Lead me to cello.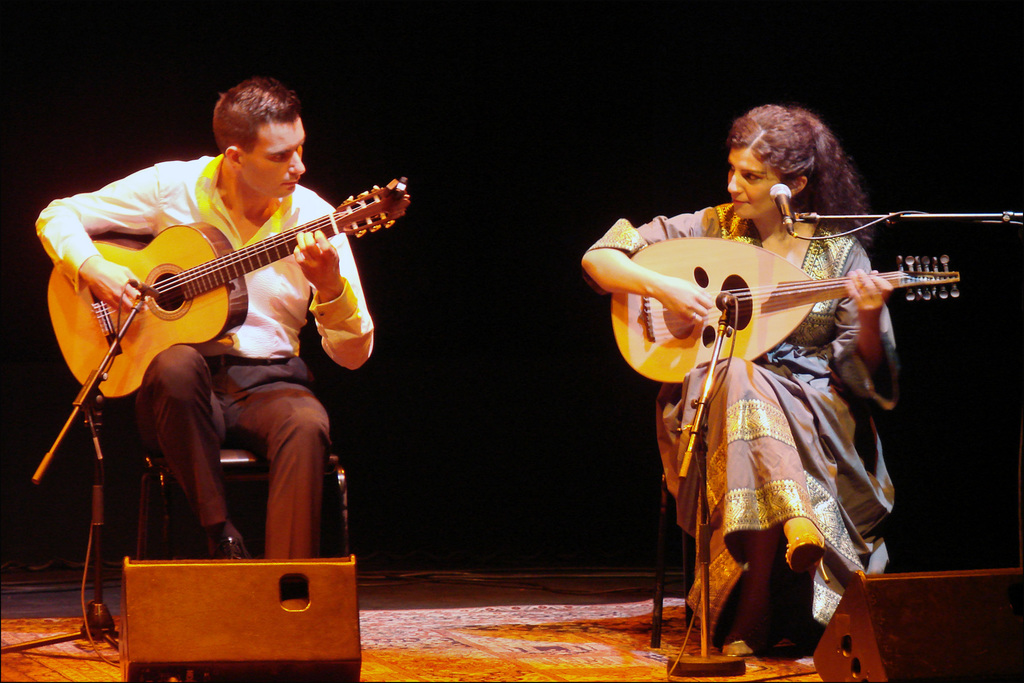
Lead to pyautogui.locateOnScreen(50, 181, 408, 409).
